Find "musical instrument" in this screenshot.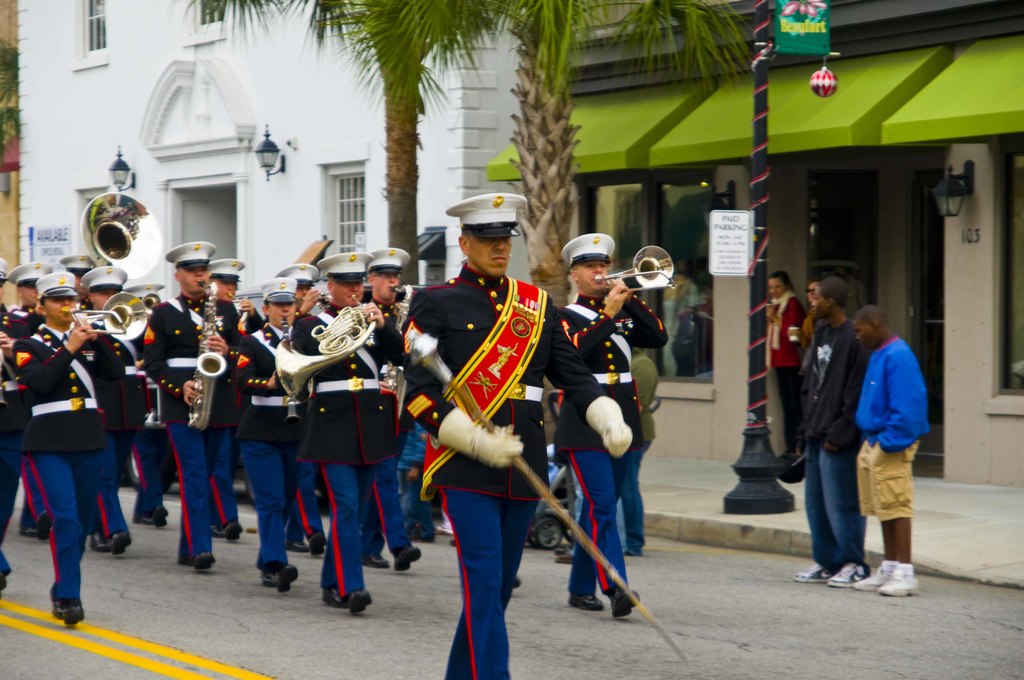
The bounding box for "musical instrument" is locate(72, 186, 165, 283).
